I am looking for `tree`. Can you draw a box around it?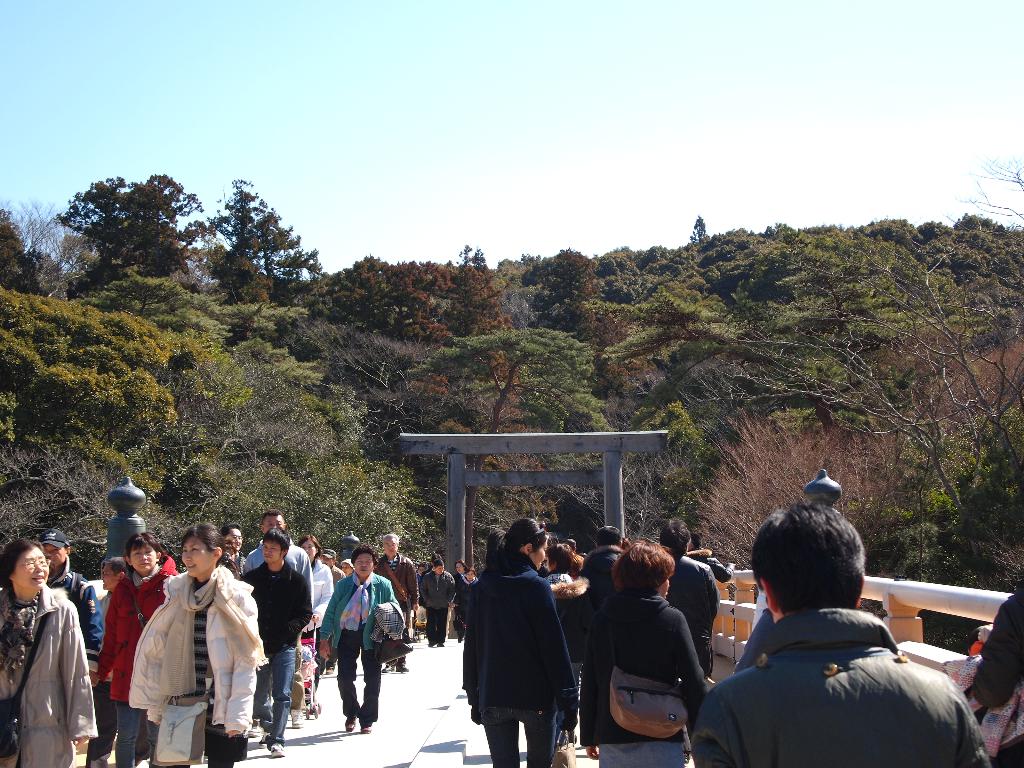
Sure, the bounding box is [x1=0, y1=209, x2=74, y2=300].
